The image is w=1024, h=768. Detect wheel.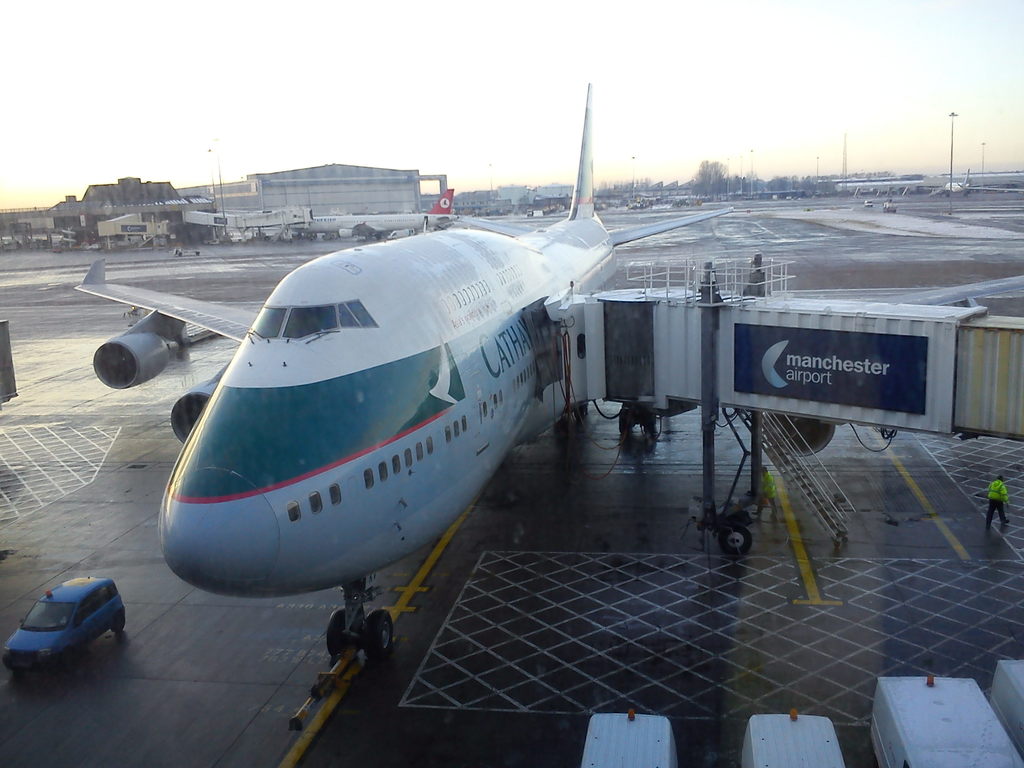
Detection: (left=62, top=651, right=77, bottom=671).
